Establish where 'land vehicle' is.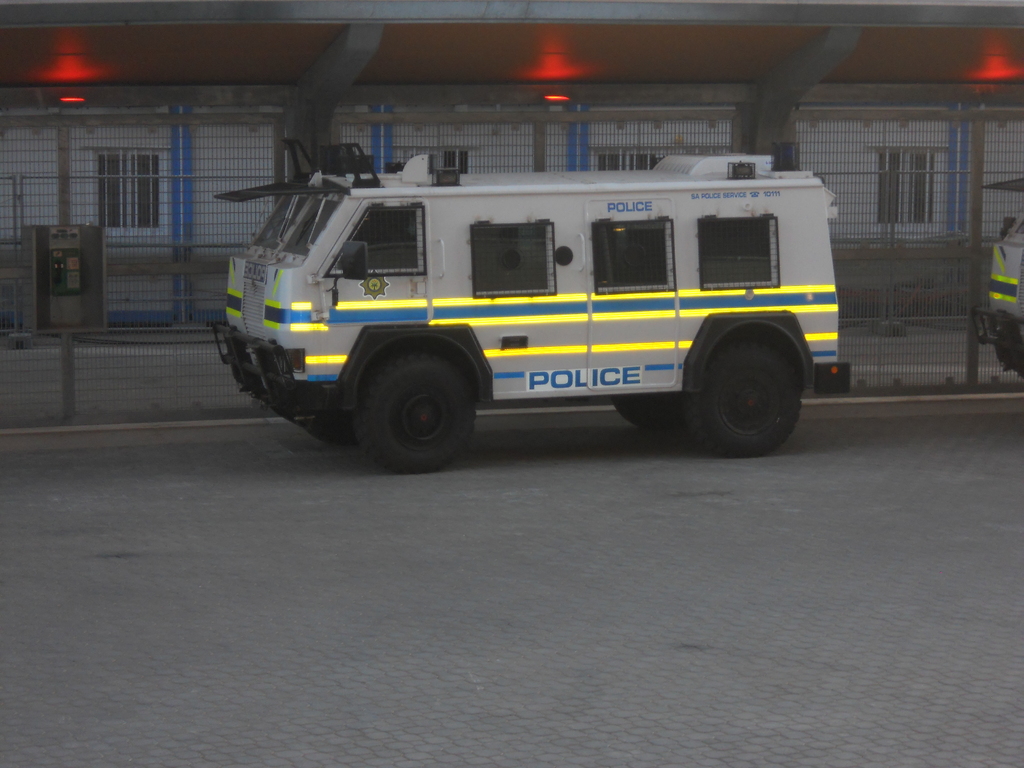
Established at [204, 136, 852, 476].
